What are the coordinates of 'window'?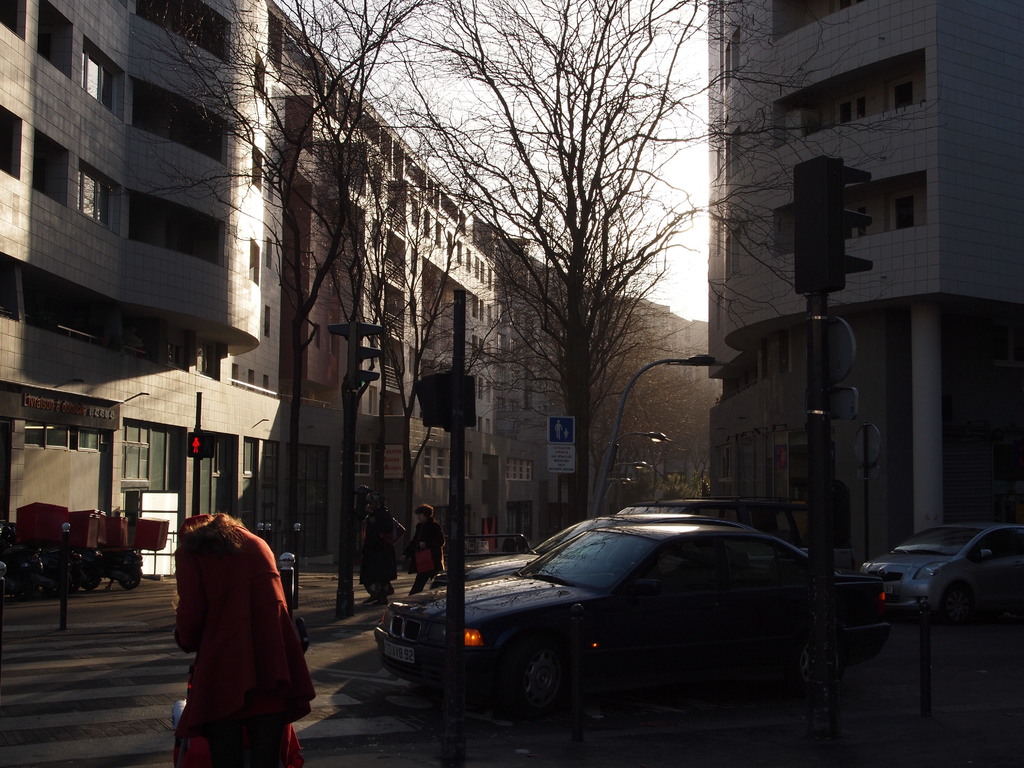
[left=136, top=0, right=232, bottom=66].
